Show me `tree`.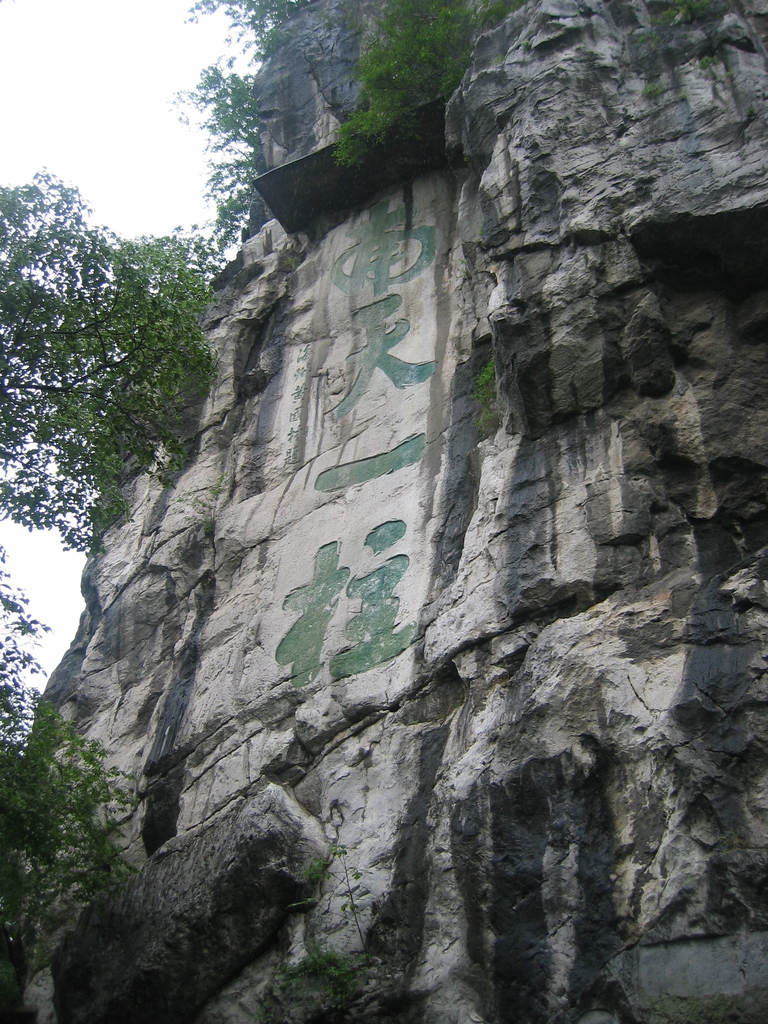
`tree` is here: x1=292, y1=459, x2=515, y2=950.
